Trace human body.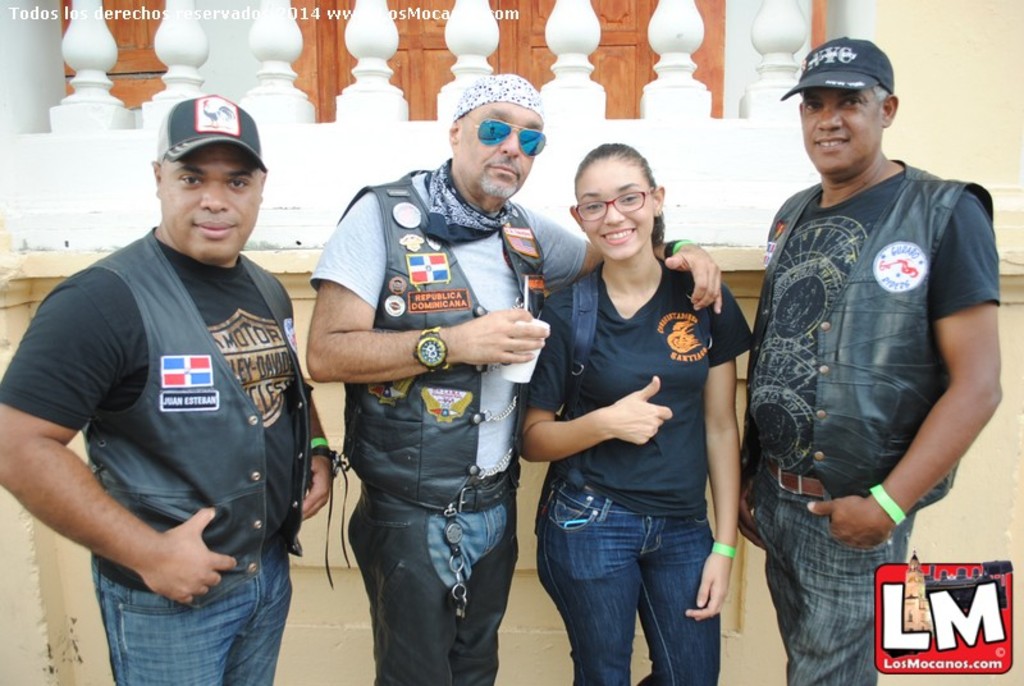
Traced to x1=315 y1=169 x2=726 y2=685.
